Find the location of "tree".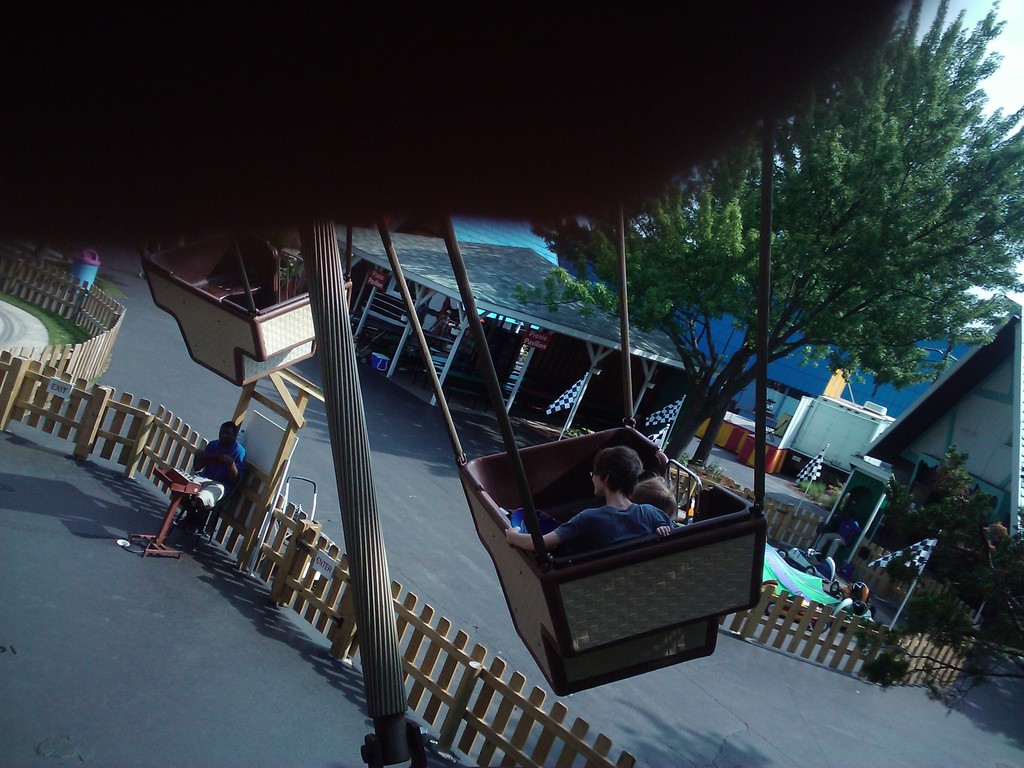
Location: x1=495 y1=0 x2=1023 y2=472.
